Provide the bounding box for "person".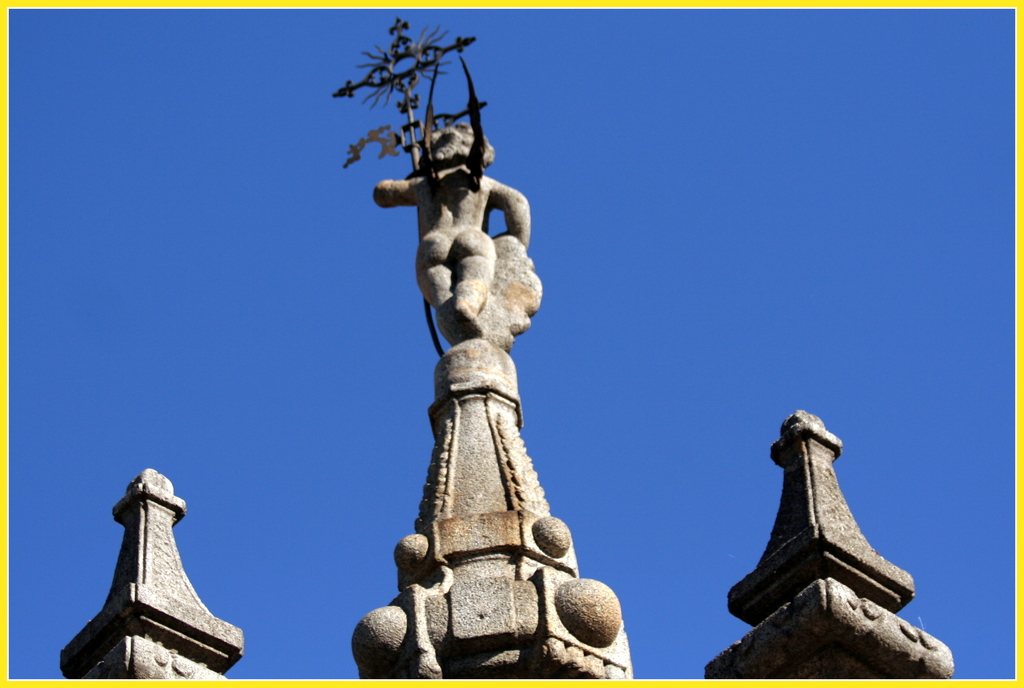
{"left": 376, "top": 124, "right": 532, "bottom": 336}.
